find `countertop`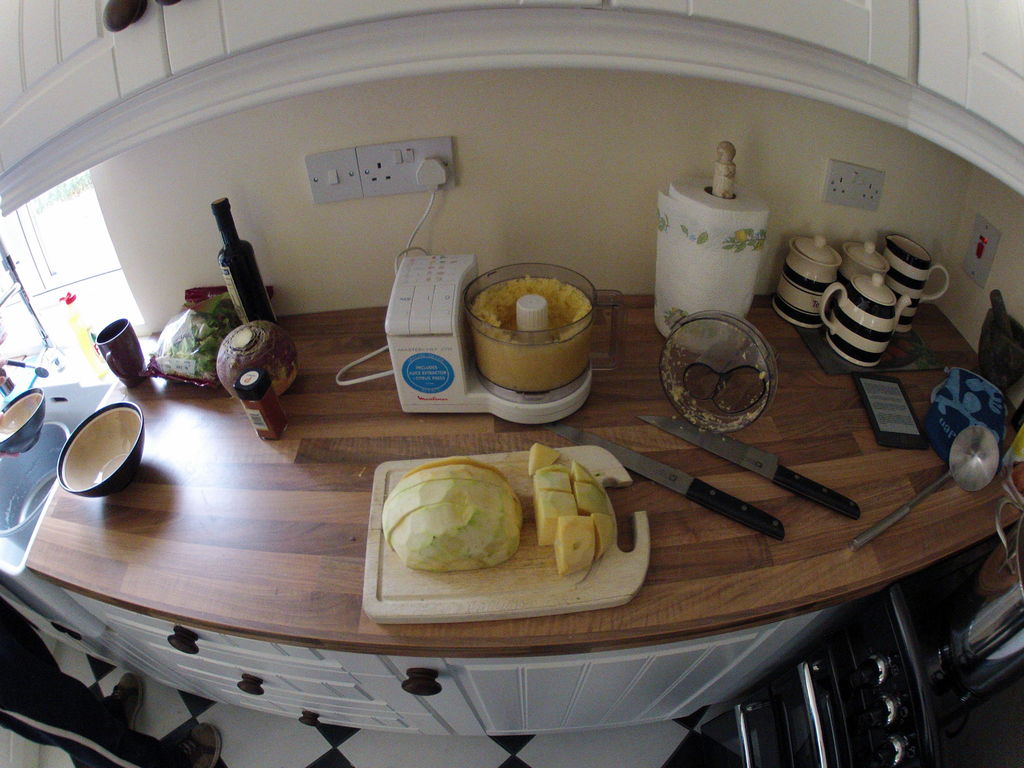
(x1=17, y1=274, x2=1023, y2=653)
